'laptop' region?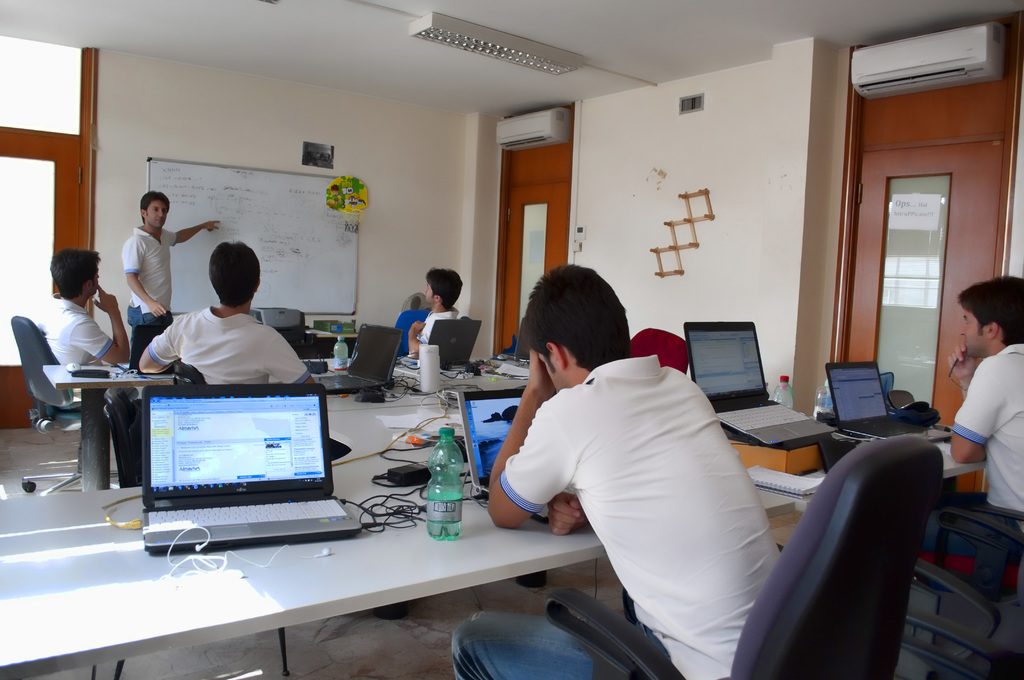
l=458, t=387, r=545, b=521
